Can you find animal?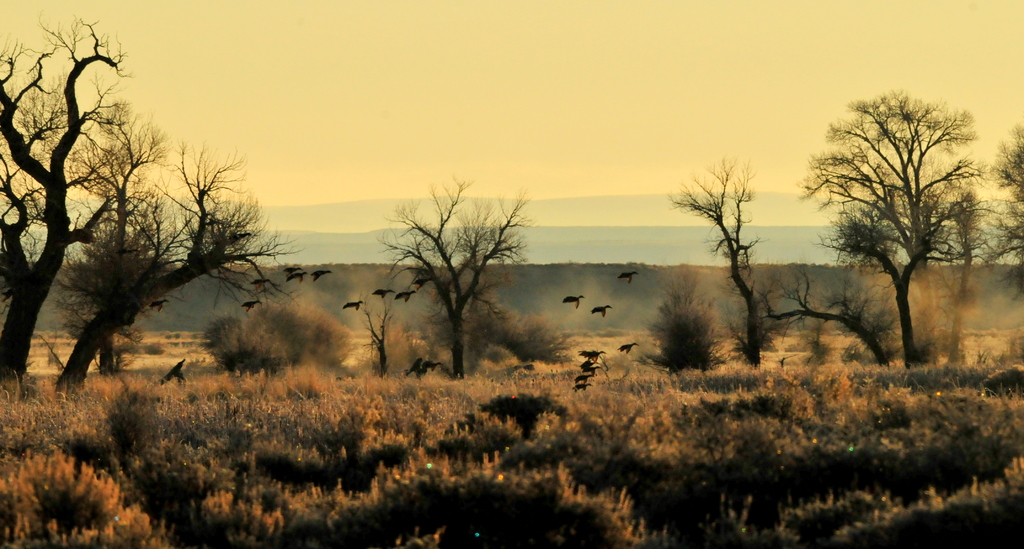
Yes, bounding box: {"x1": 240, "y1": 301, "x2": 260, "y2": 310}.
